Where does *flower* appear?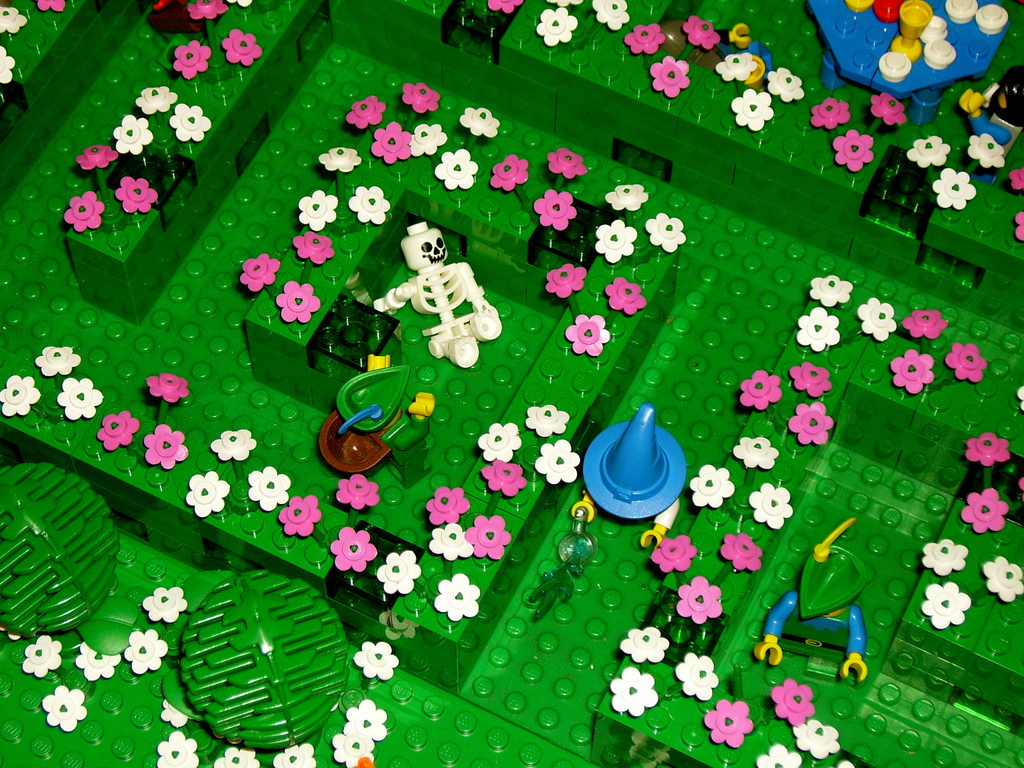
Appears at pyautogui.locateOnScreen(727, 85, 774, 130).
